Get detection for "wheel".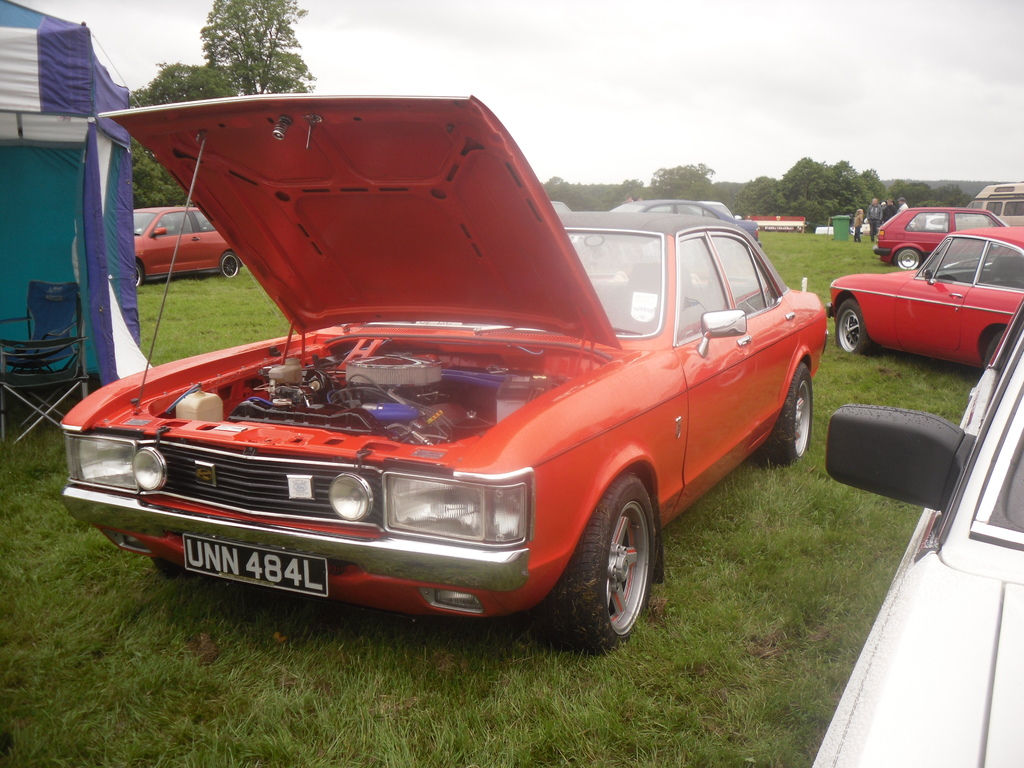
Detection: box=[893, 241, 918, 281].
